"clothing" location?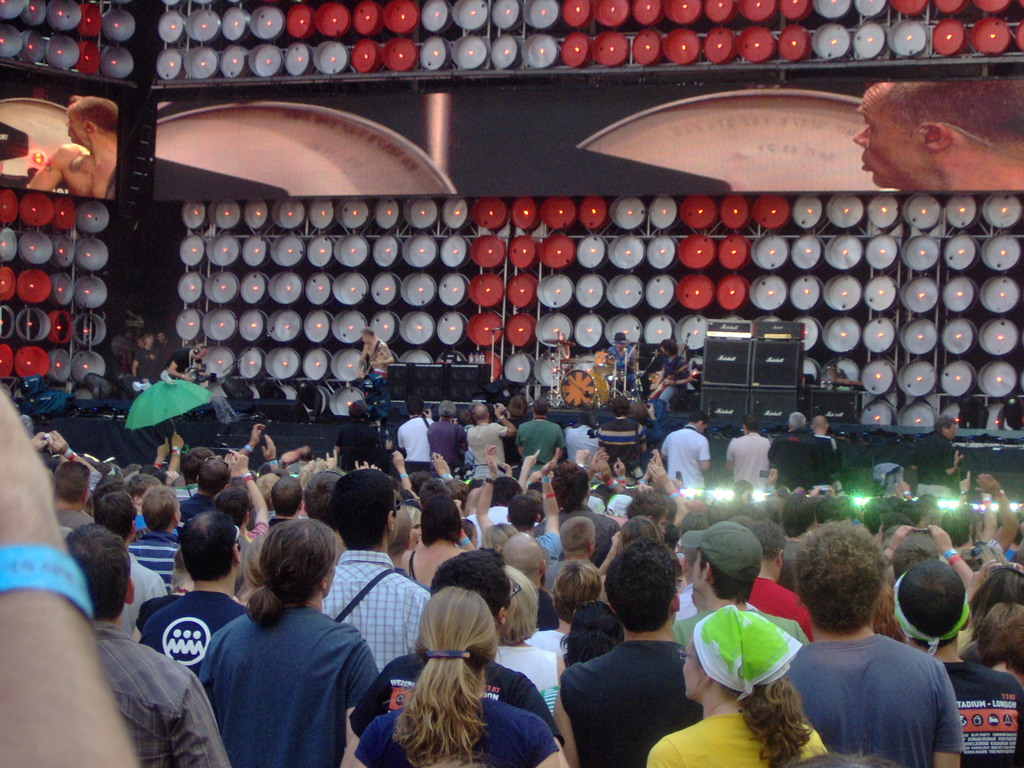
x1=548 y1=636 x2=685 y2=767
